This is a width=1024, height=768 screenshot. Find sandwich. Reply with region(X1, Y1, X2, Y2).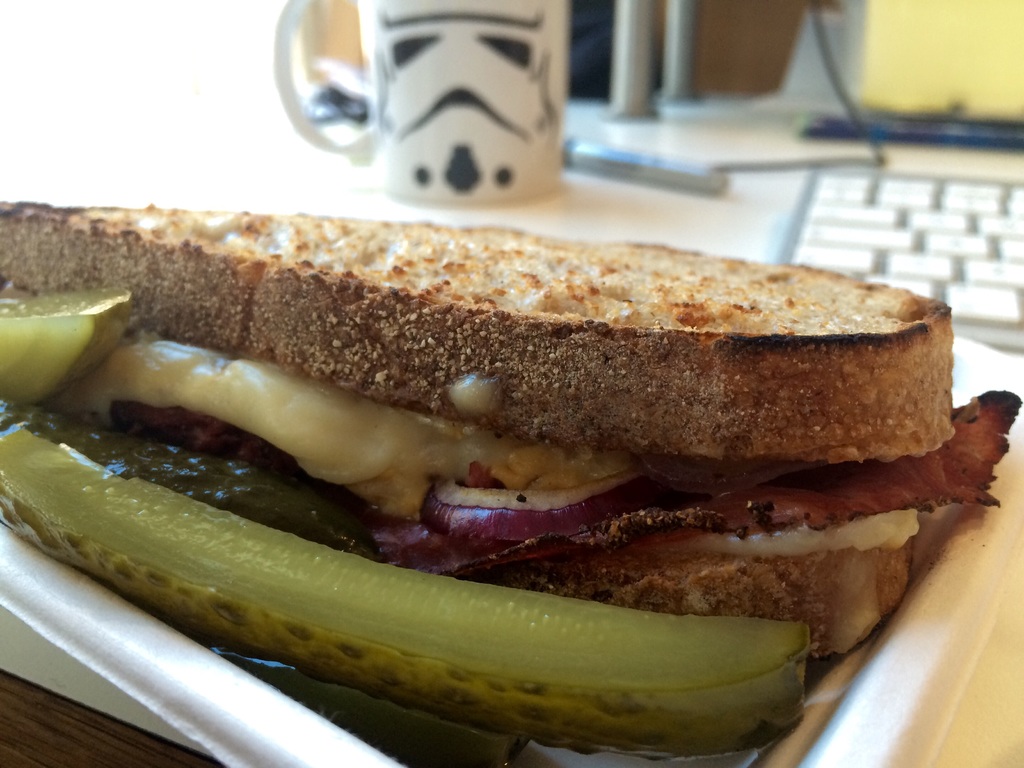
region(0, 199, 1023, 764).
